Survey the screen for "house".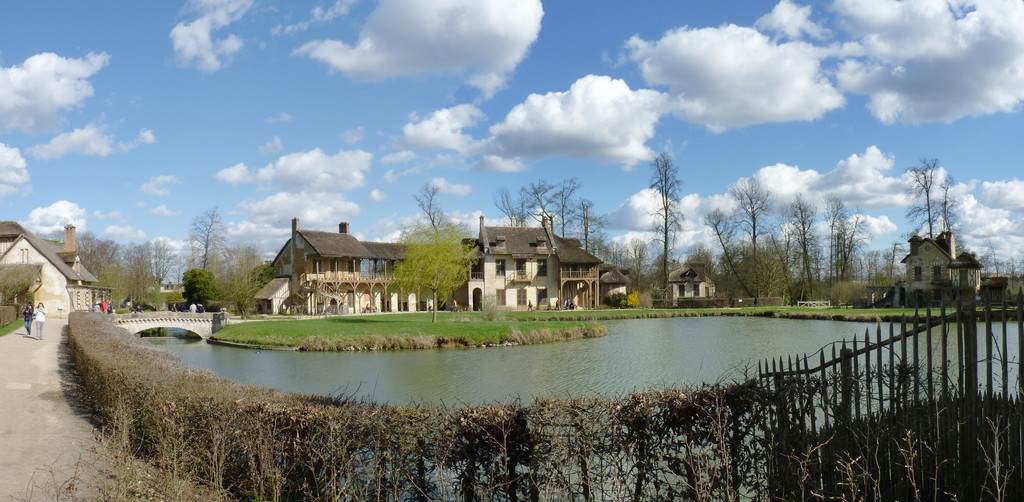
Survey found: 252, 214, 602, 314.
